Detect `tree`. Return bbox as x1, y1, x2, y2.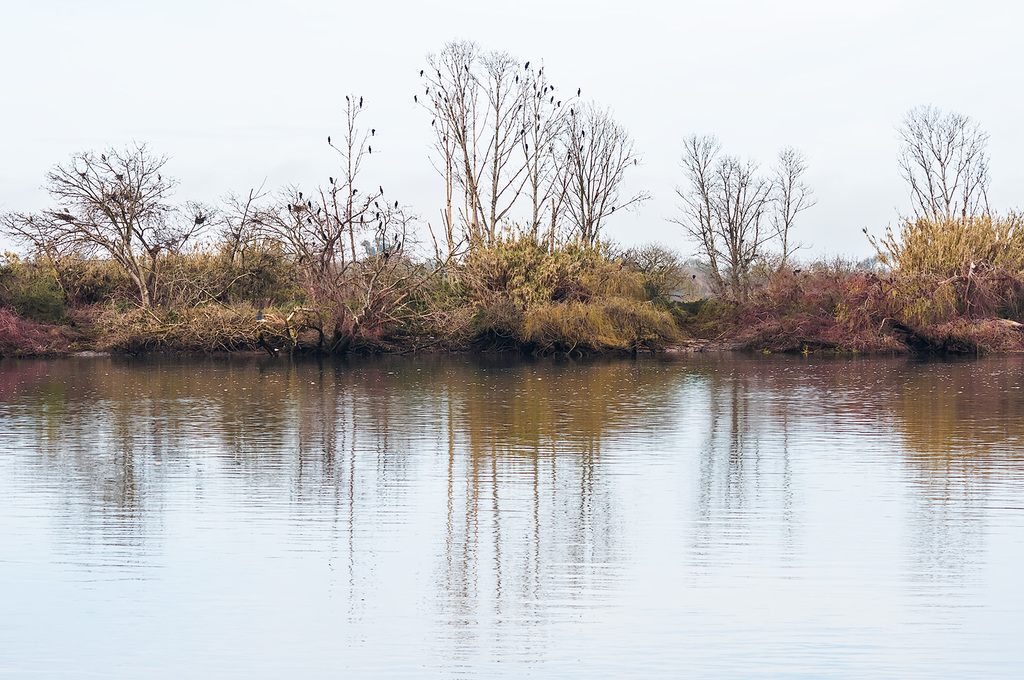
0, 203, 70, 301.
